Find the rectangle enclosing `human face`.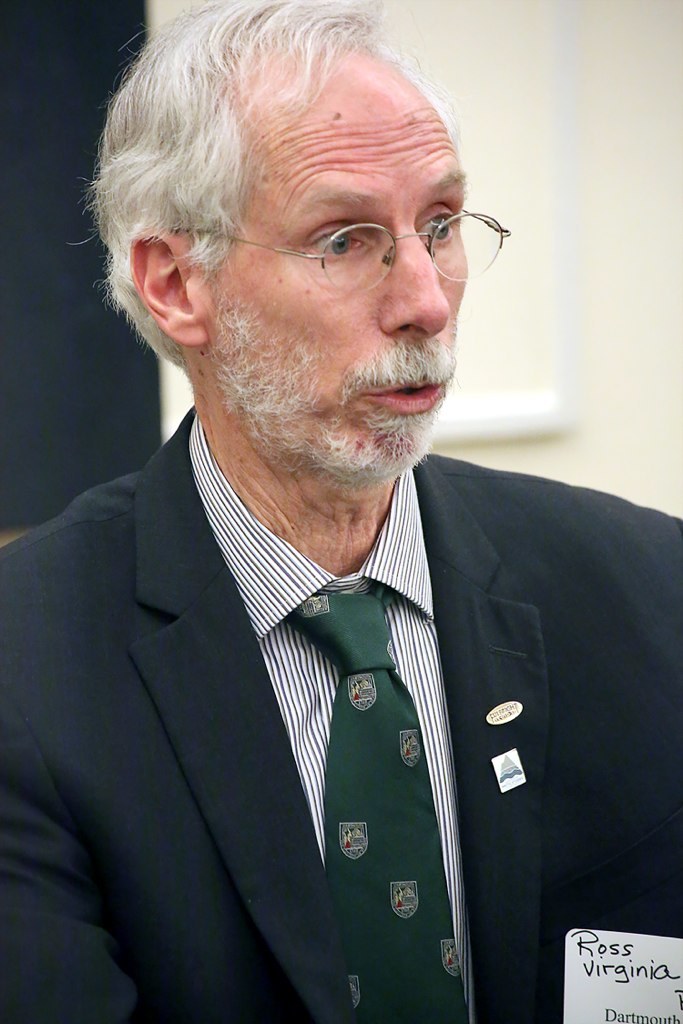
region(198, 50, 466, 479).
